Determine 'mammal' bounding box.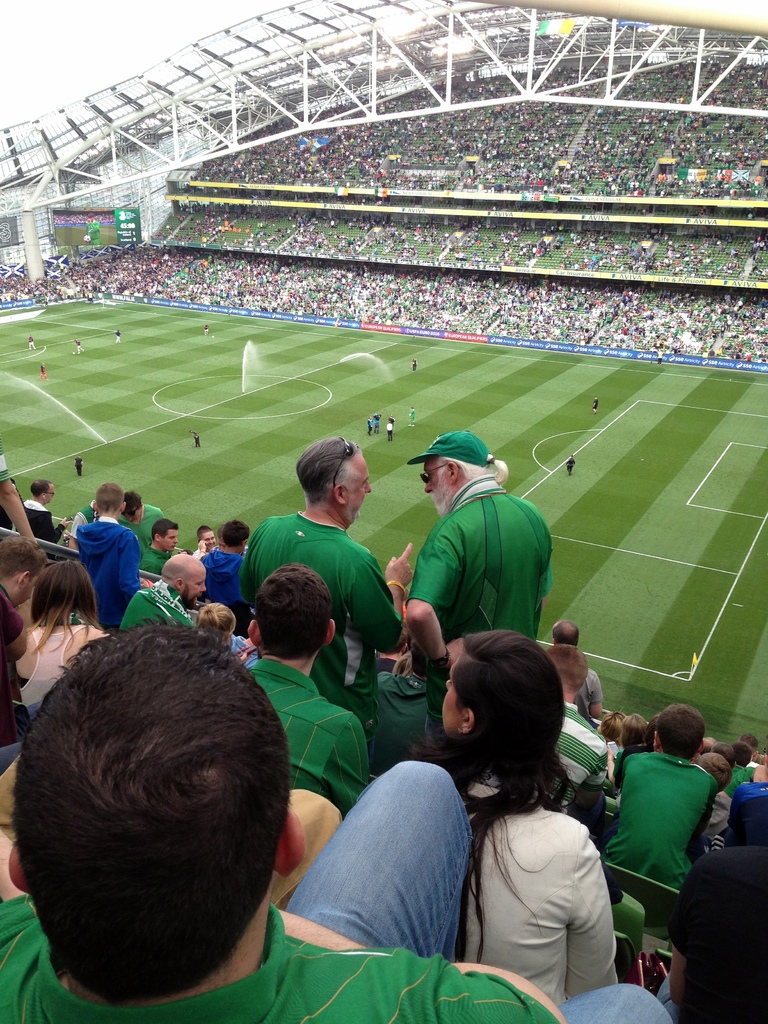
Determined: {"x1": 408, "y1": 356, "x2": 417, "y2": 368}.
